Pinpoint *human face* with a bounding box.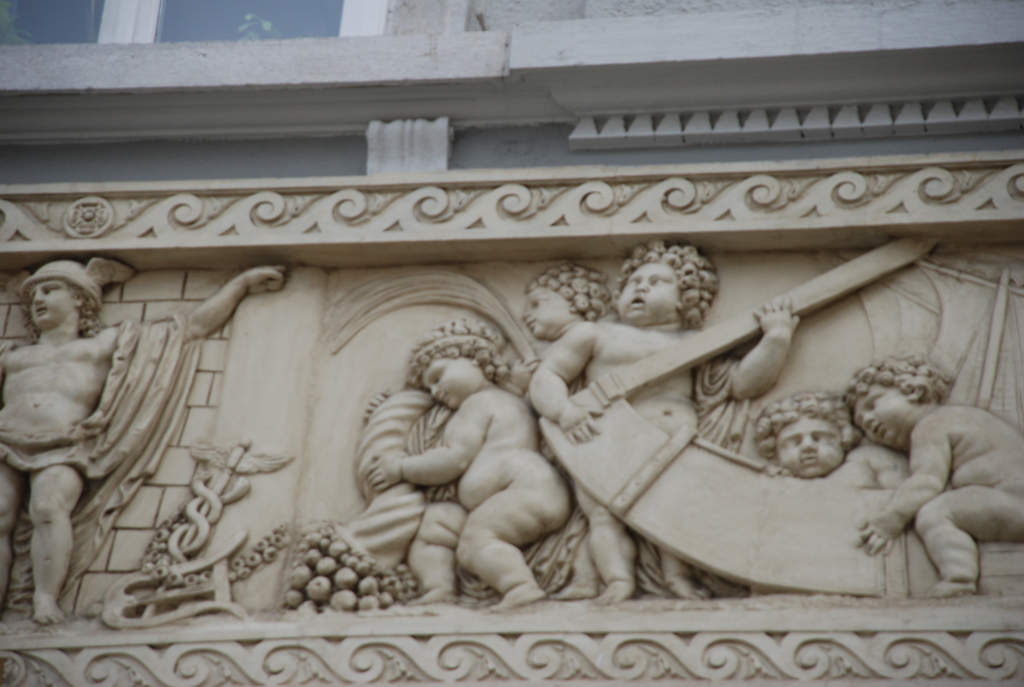
[420, 358, 486, 411].
